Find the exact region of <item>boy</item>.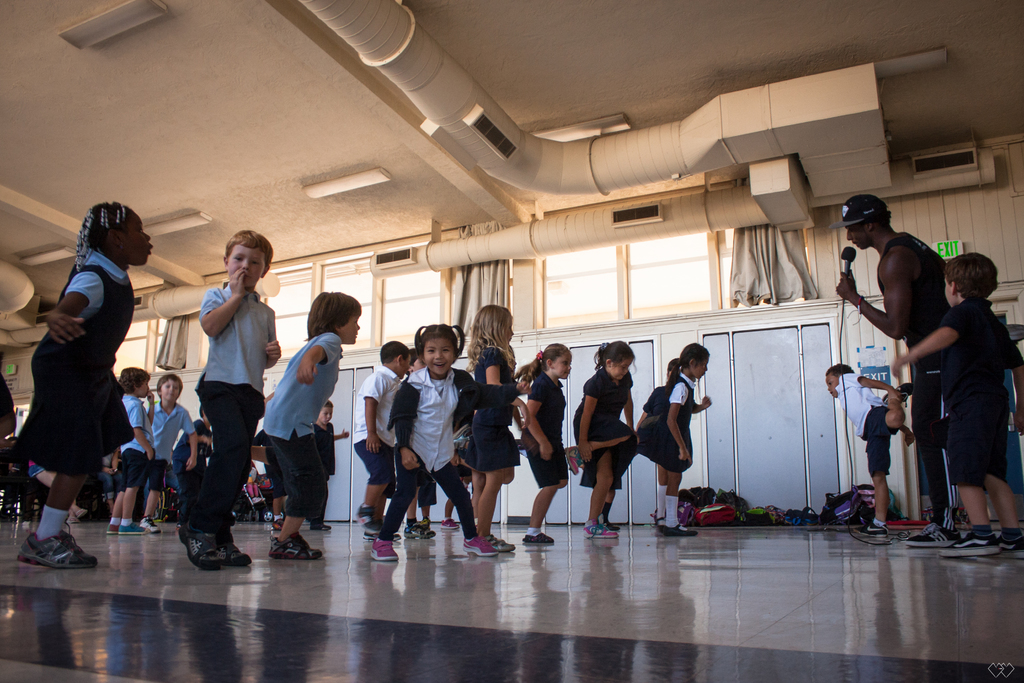
Exact region: <bbox>146, 374, 196, 530</bbox>.
